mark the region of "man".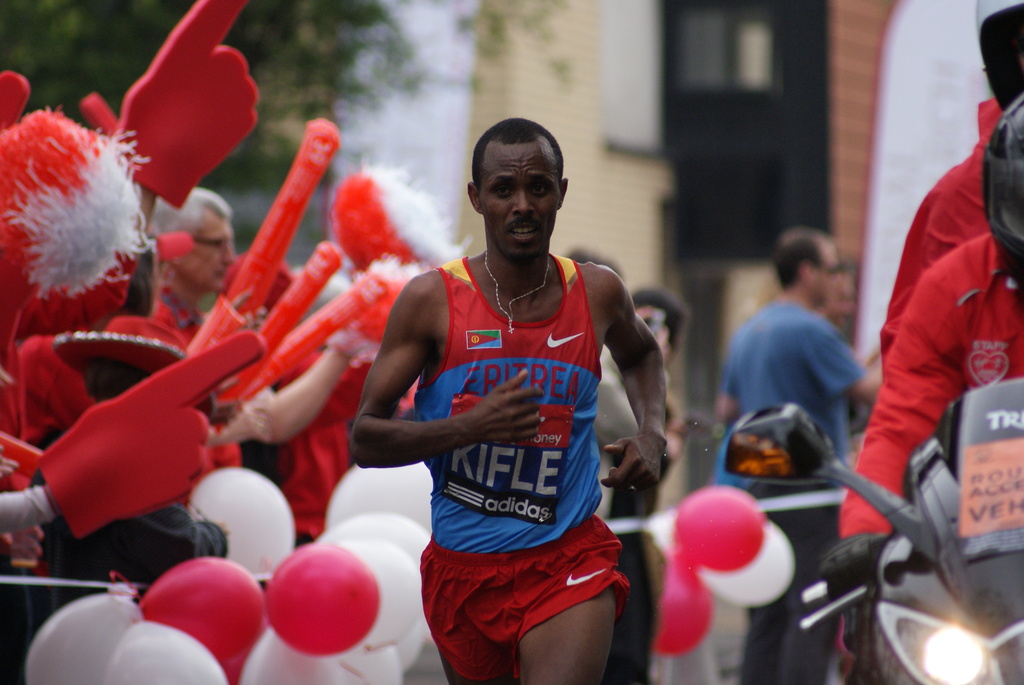
Region: <bbox>811, 86, 1023, 581</bbox>.
